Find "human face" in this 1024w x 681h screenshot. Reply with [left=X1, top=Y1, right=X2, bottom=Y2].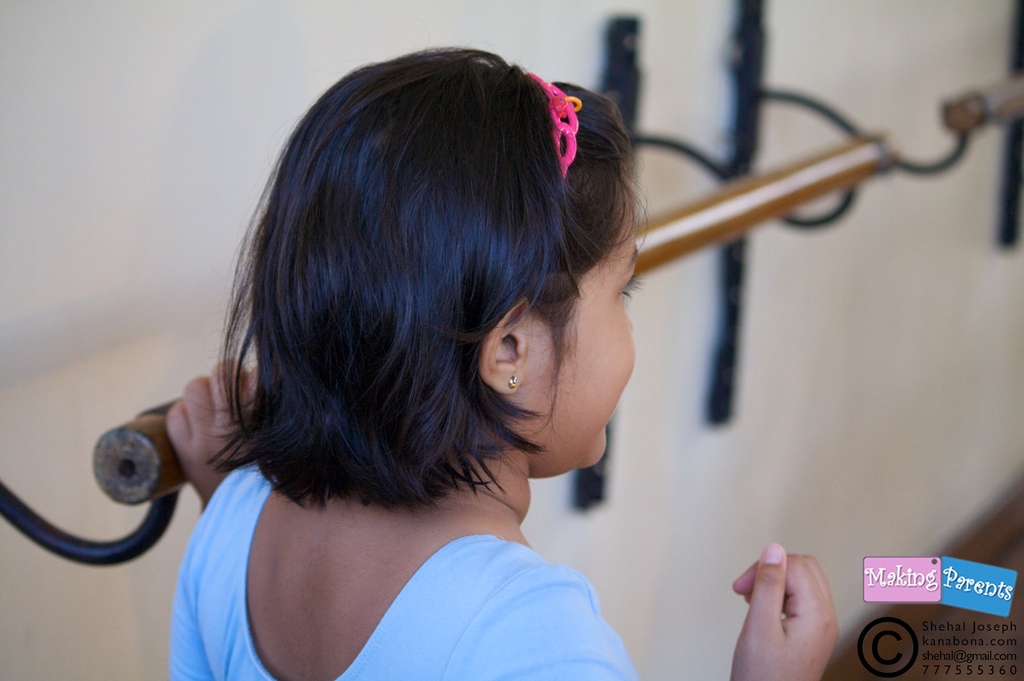
[left=527, top=189, right=647, bottom=473].
